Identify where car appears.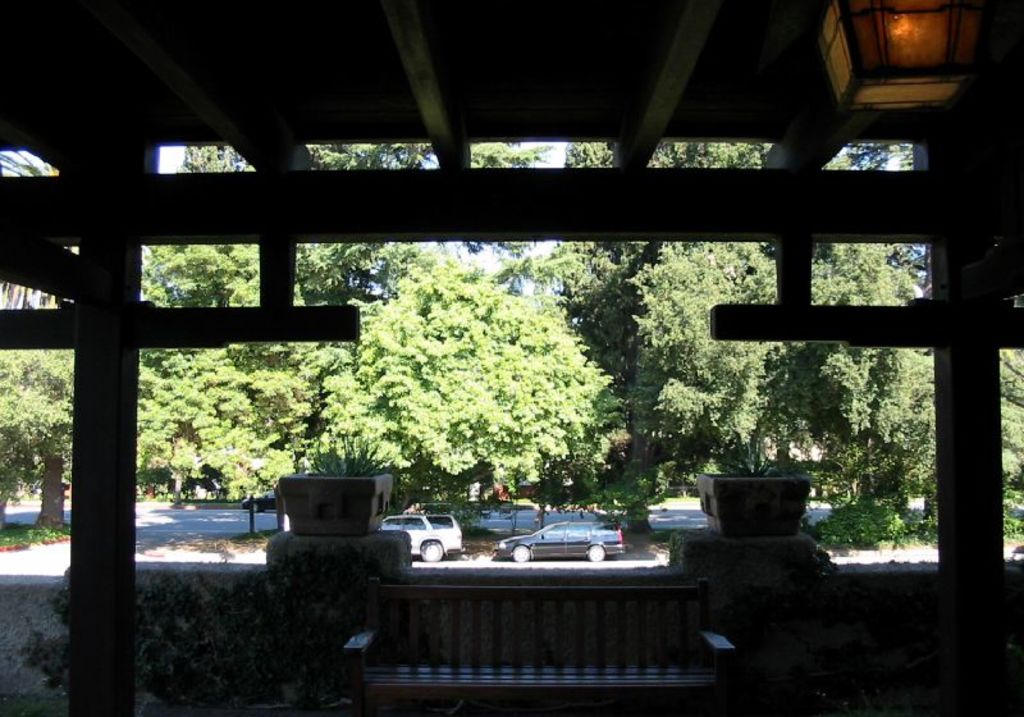
Appears at region(375, 511, 467, 562).
